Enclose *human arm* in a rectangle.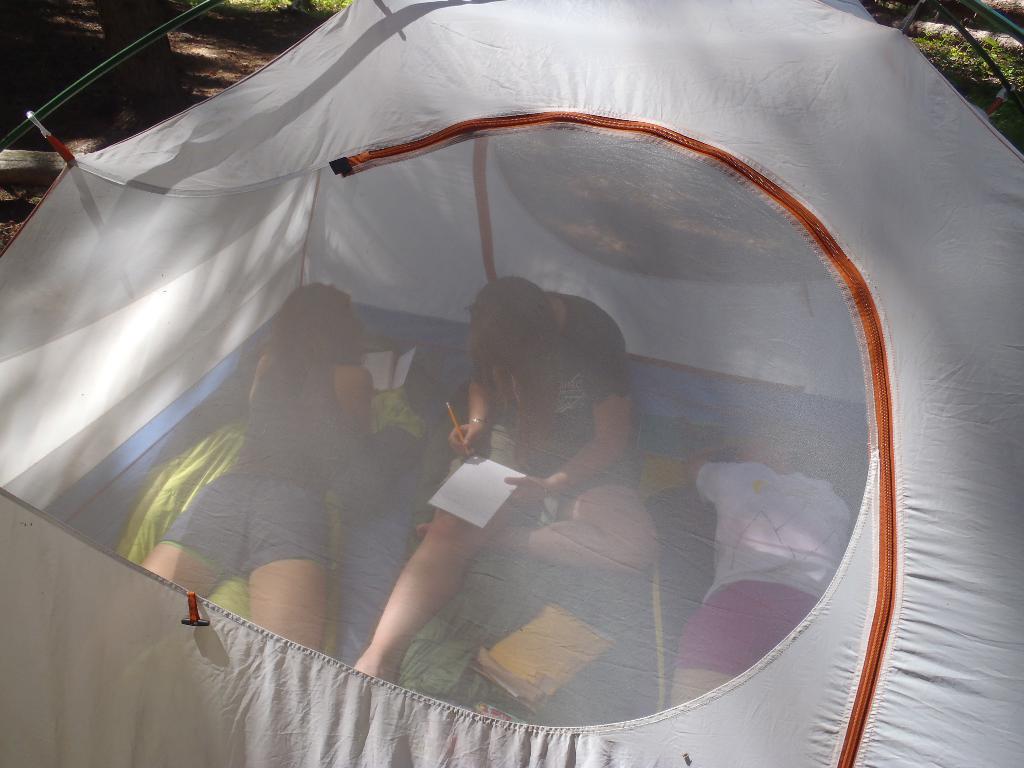
[left=504, top=311, right=631, bottom=501].
